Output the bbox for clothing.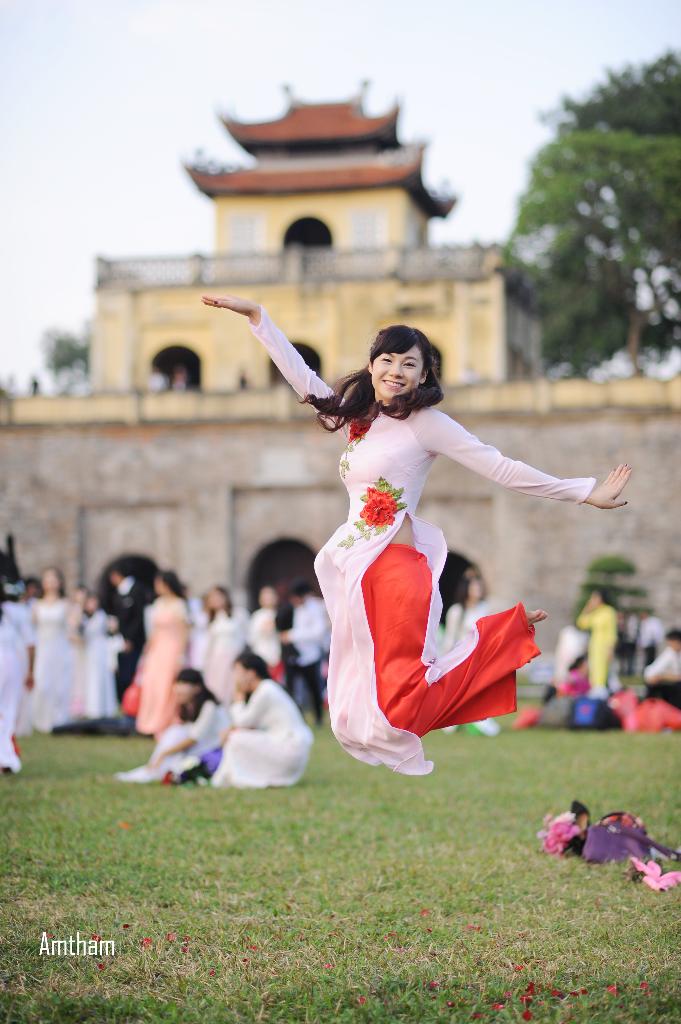
rect(641, 650, 680, 707).
